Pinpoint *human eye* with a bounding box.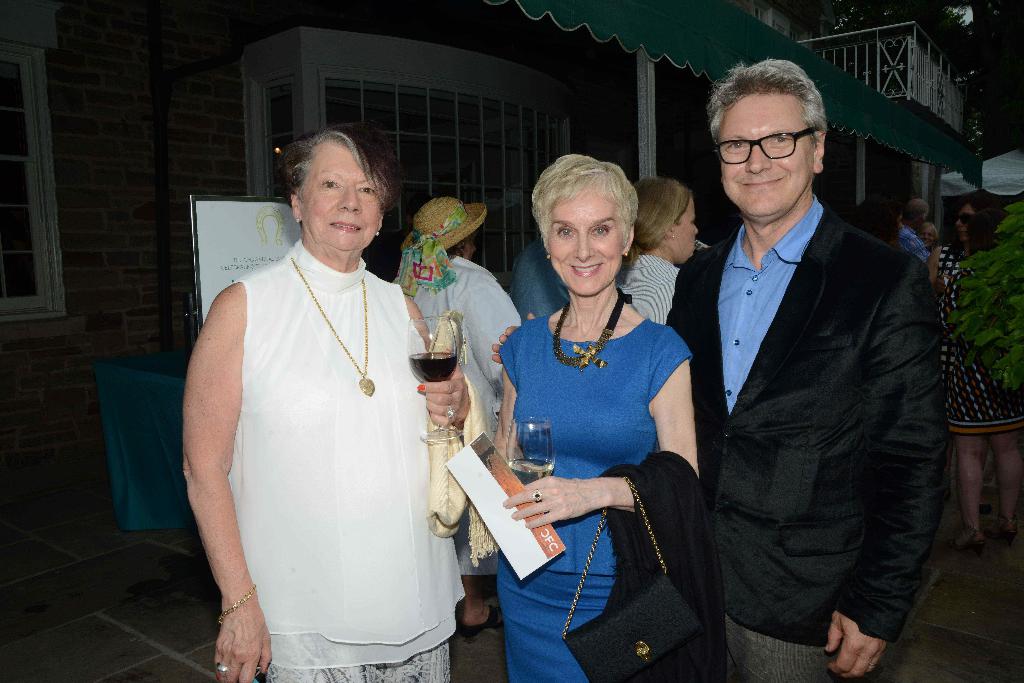
724:140:750:150.
